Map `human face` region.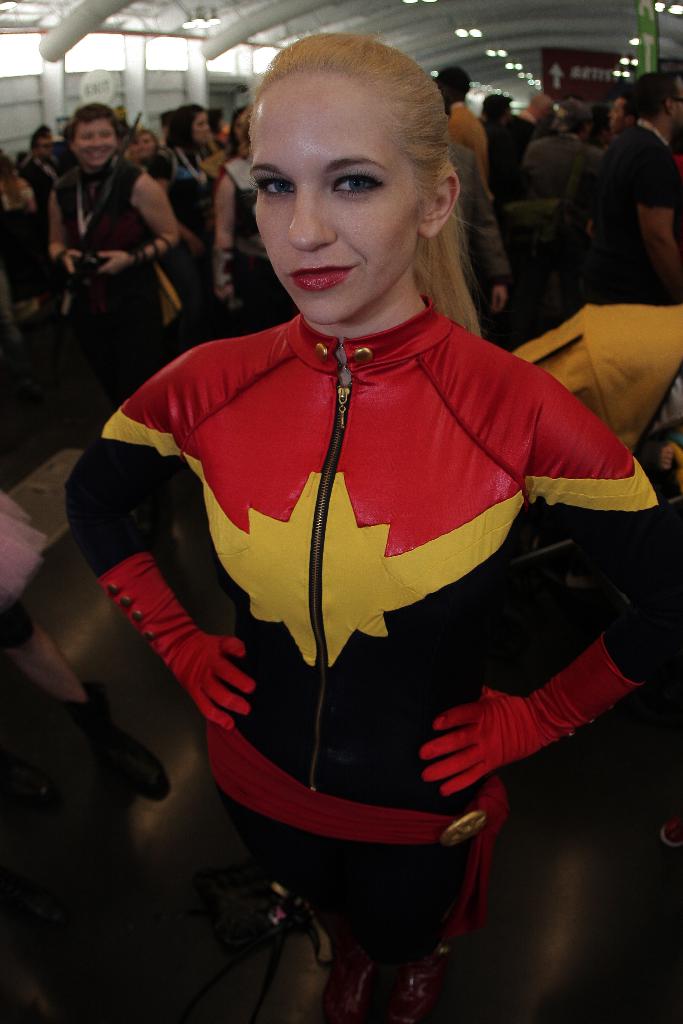
Mapped to bbox=[38, 128, 54, 154].
